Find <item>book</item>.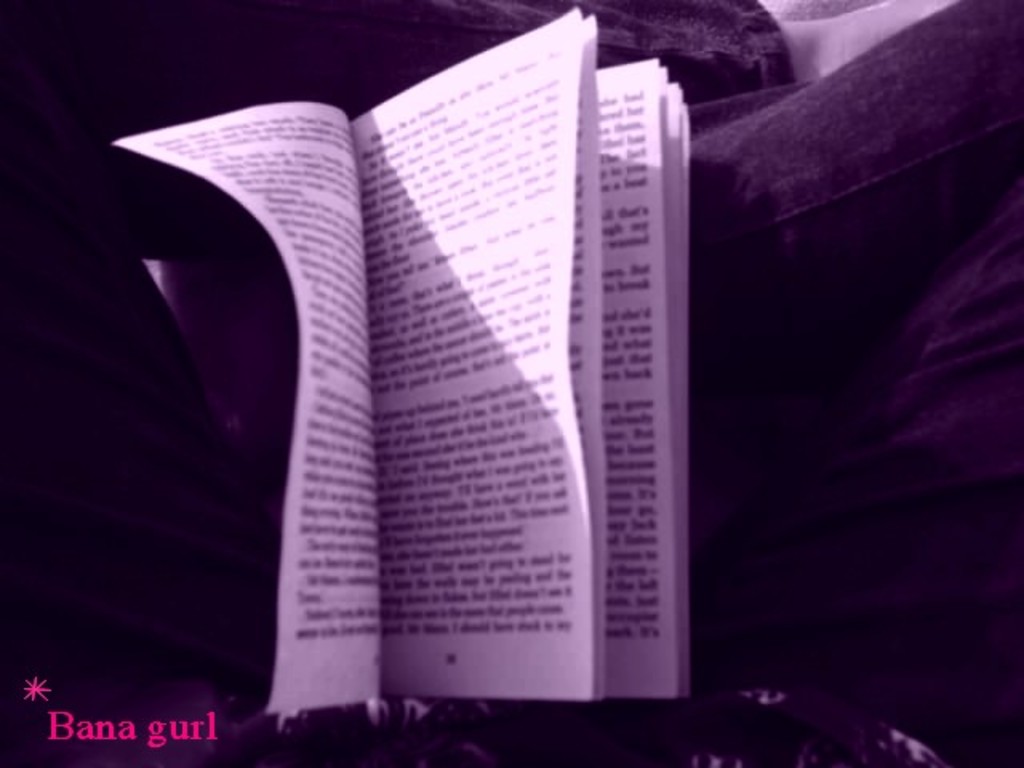
(109, 0, 698, 742).
